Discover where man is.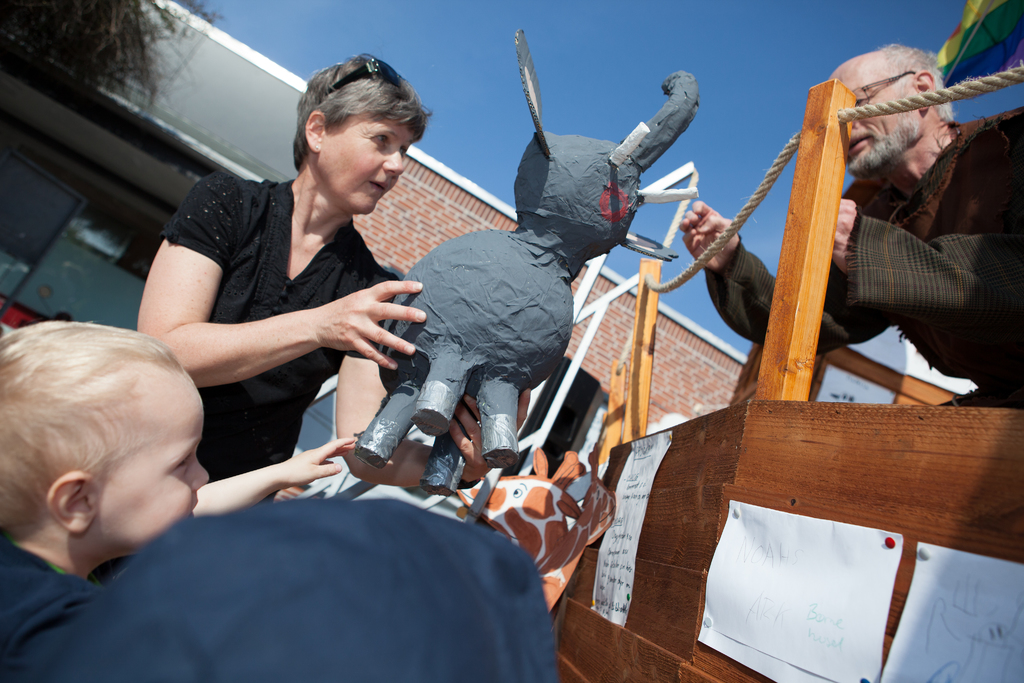
Discovered at detection(680, 41, 1023, 409).
